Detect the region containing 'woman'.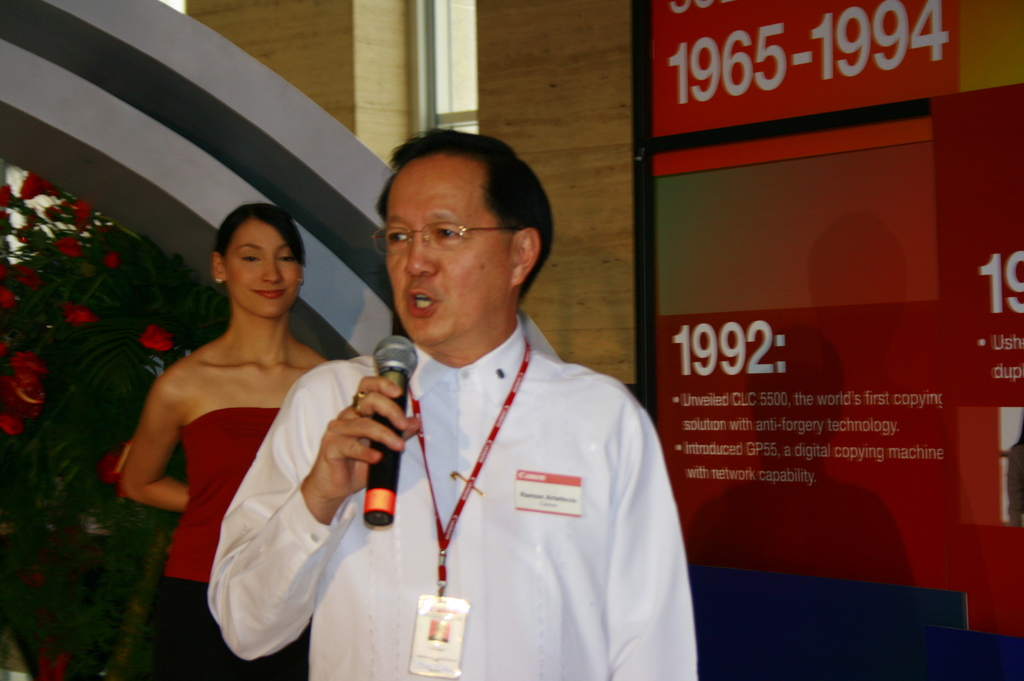
<region>111, 180, 381, 659</region>.
